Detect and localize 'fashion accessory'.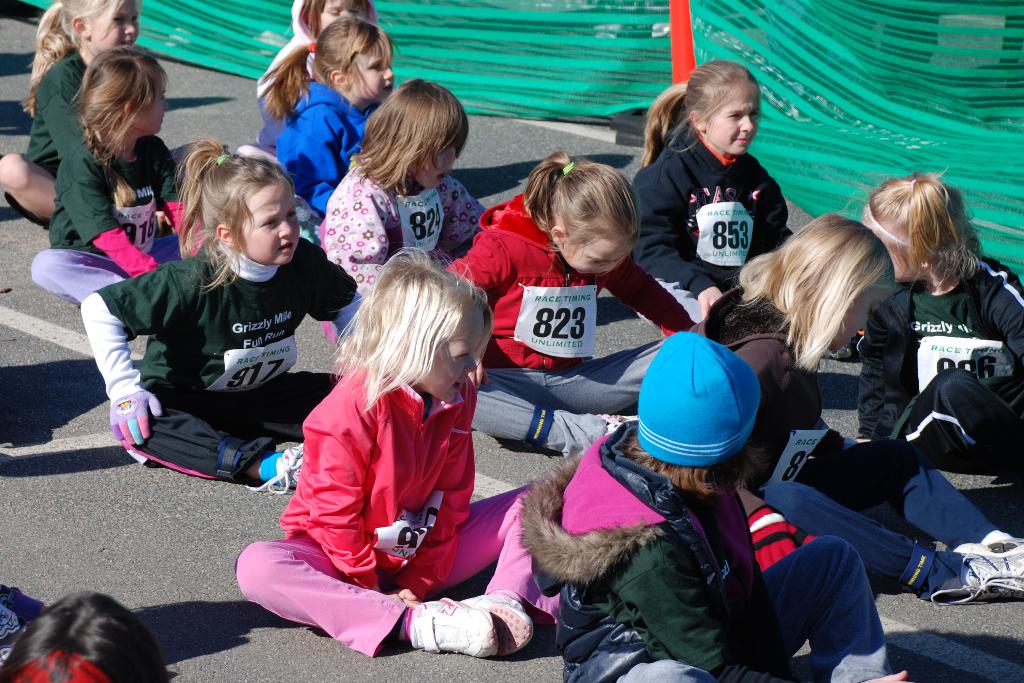
Localized at (x1=914, y1=537, x2=1023, y2=603).
